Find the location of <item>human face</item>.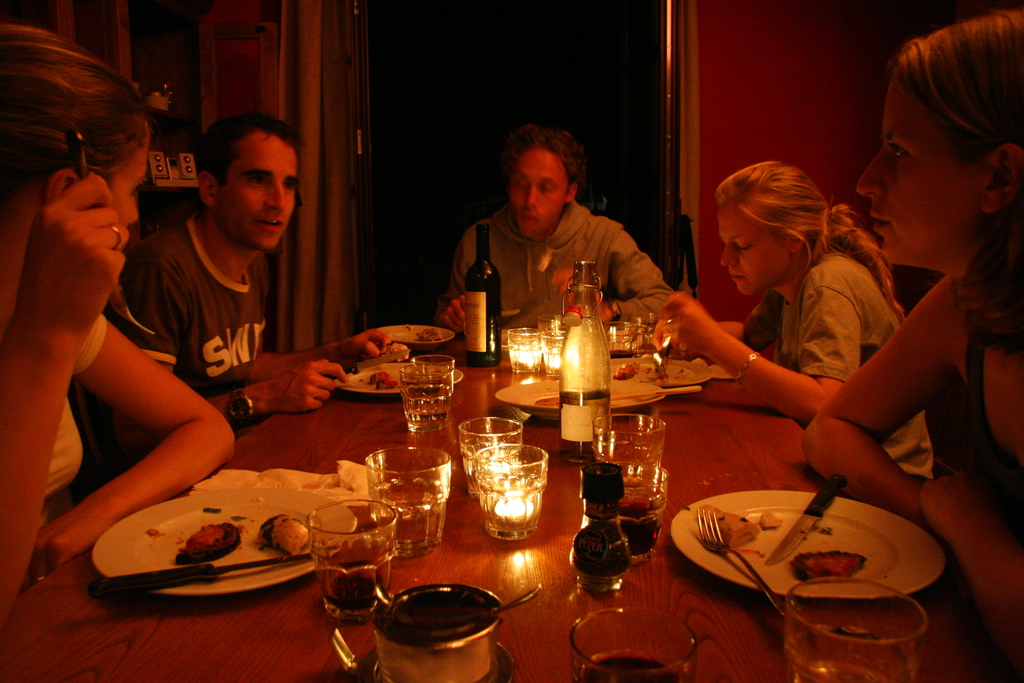
Location: [left=854, top=68, right=984, bottom=262].
